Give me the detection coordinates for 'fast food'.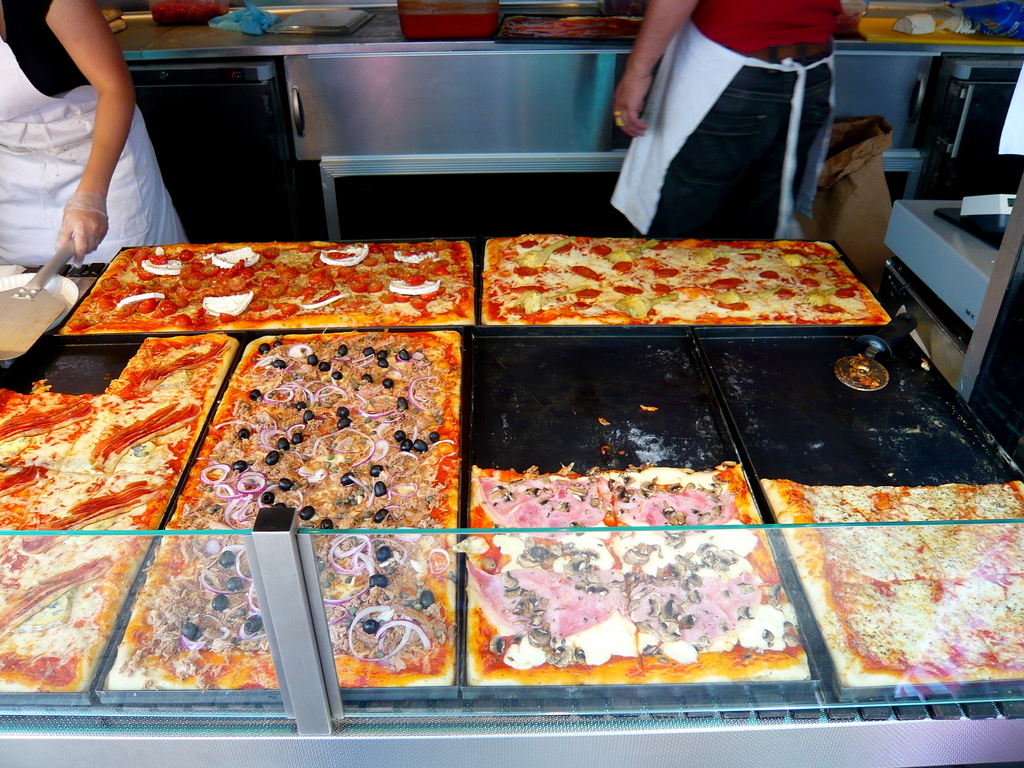
(x1=72, y1=220, x2=940, y2=723).
